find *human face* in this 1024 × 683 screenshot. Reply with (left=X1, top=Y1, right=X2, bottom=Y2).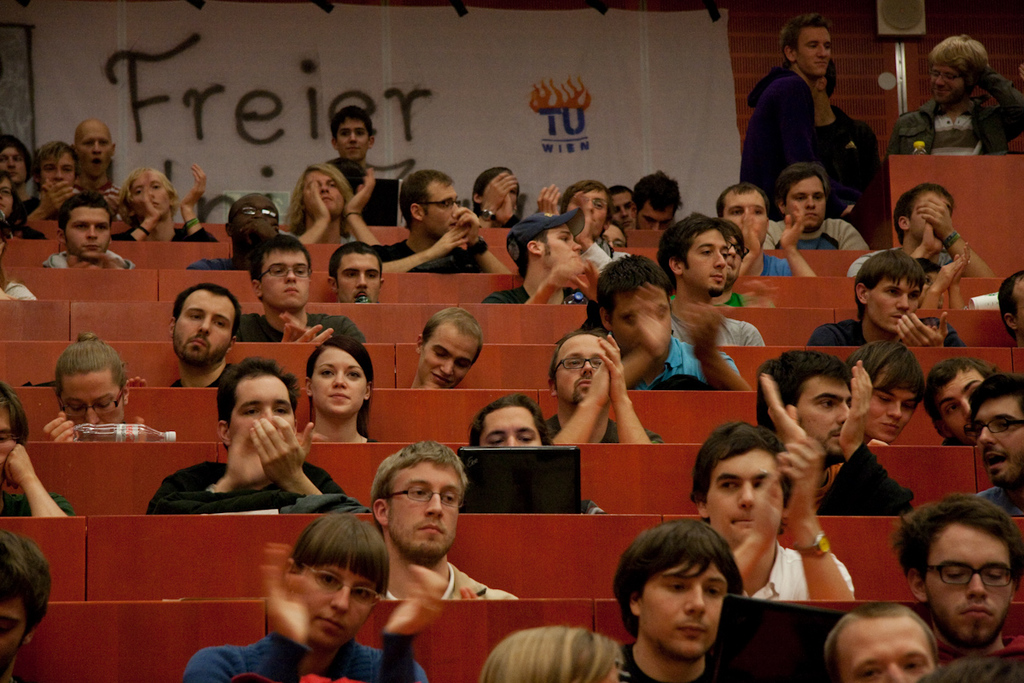
(left=0, top=178, right=13, bottom=214).
